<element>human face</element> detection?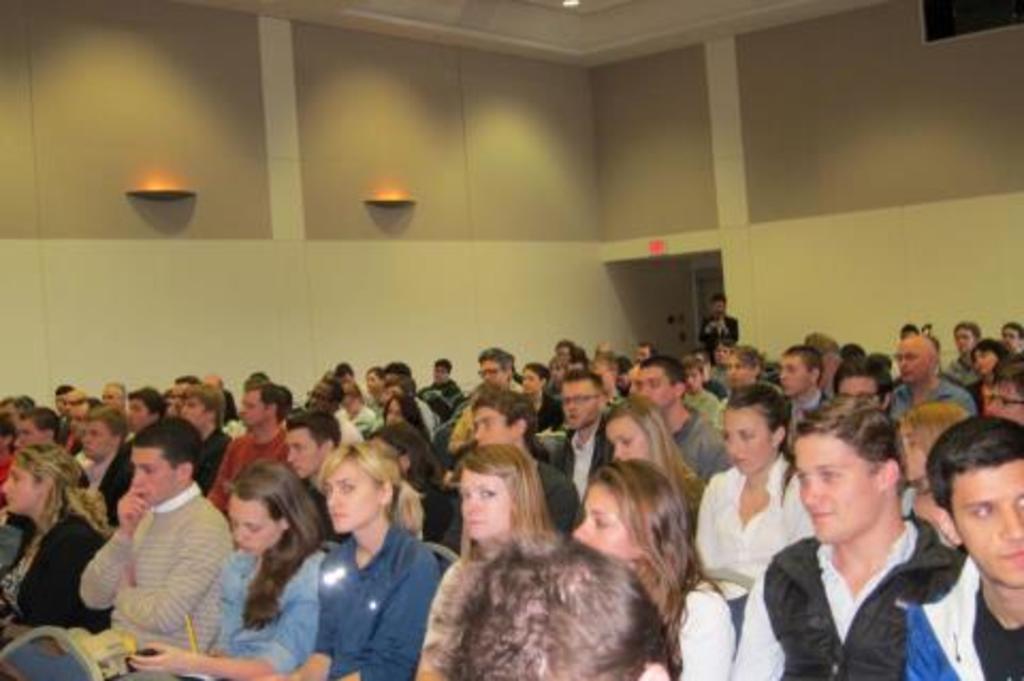
detection(0, 463, 34, 517)
